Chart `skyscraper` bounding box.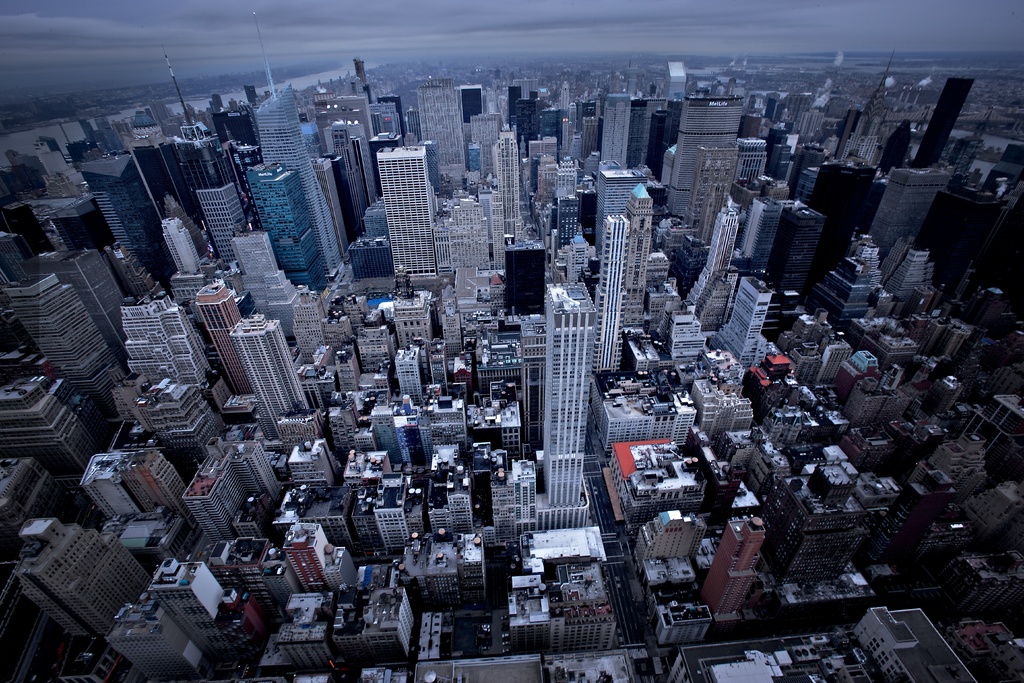
Charted: {"x1": 365, "y1": 206, "x2": 392, "y2": 238}.
